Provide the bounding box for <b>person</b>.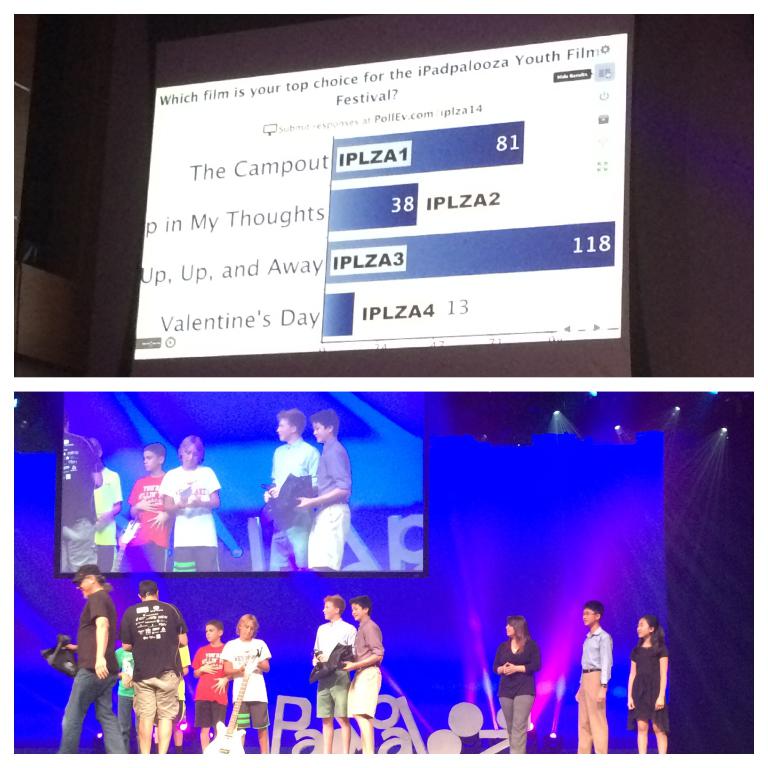
bbox(189, 622, 233, 755).
